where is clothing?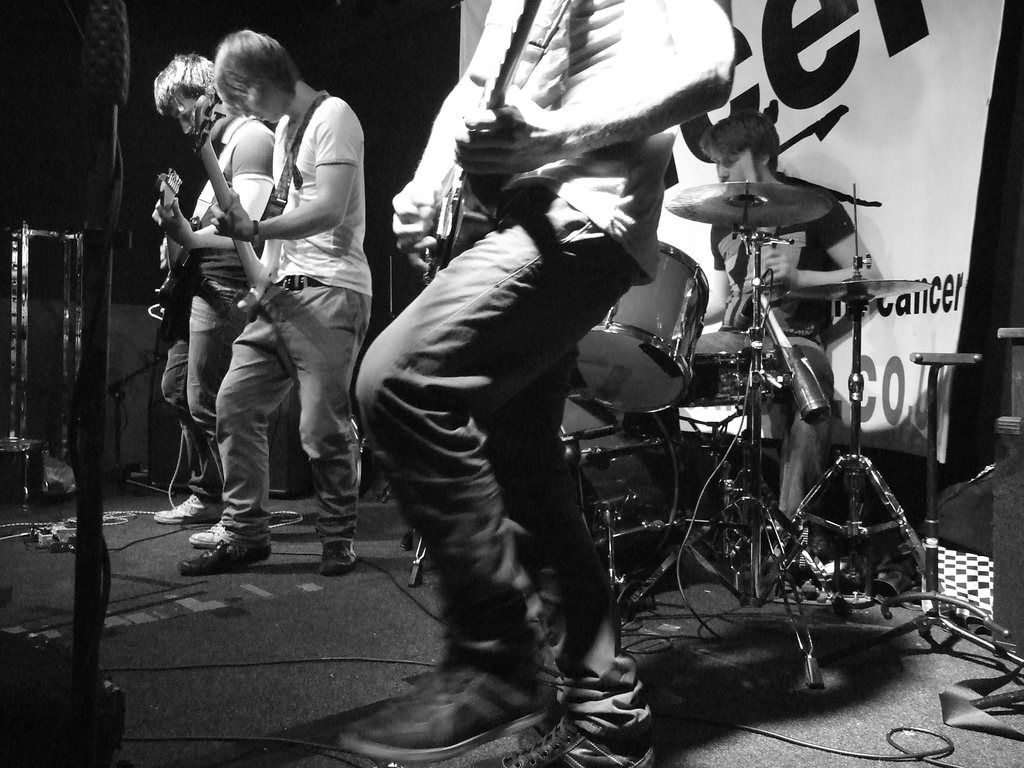
region(214, 92, 399, 555).
